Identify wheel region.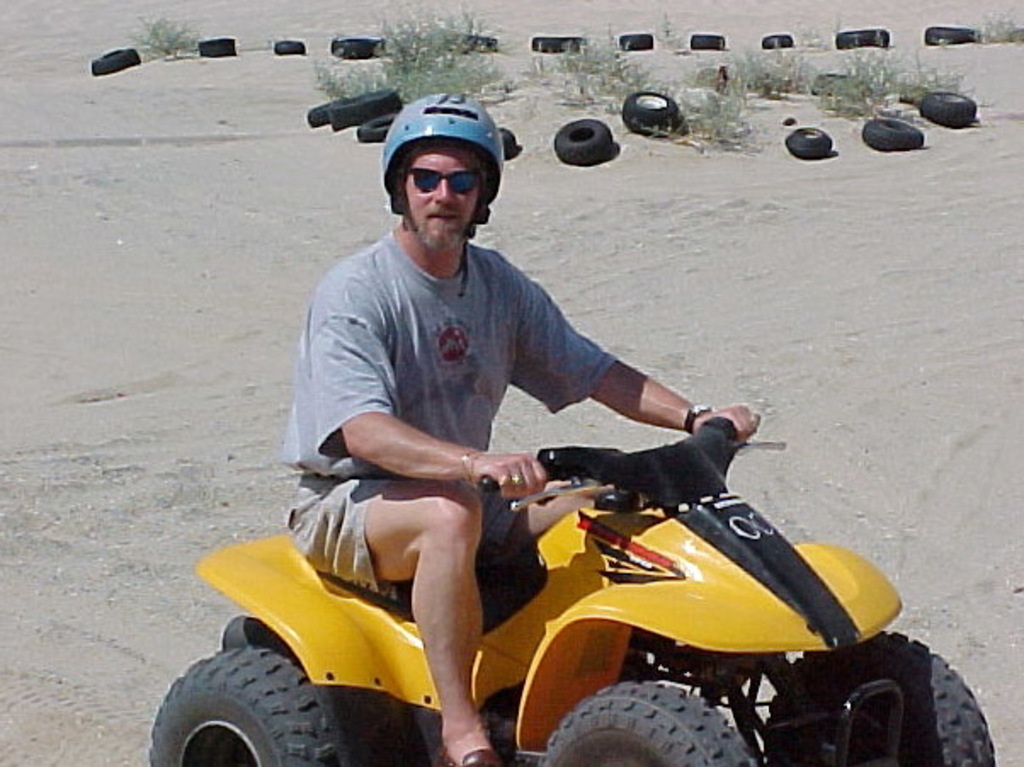
Region: box(691, 36, 728, 60).
